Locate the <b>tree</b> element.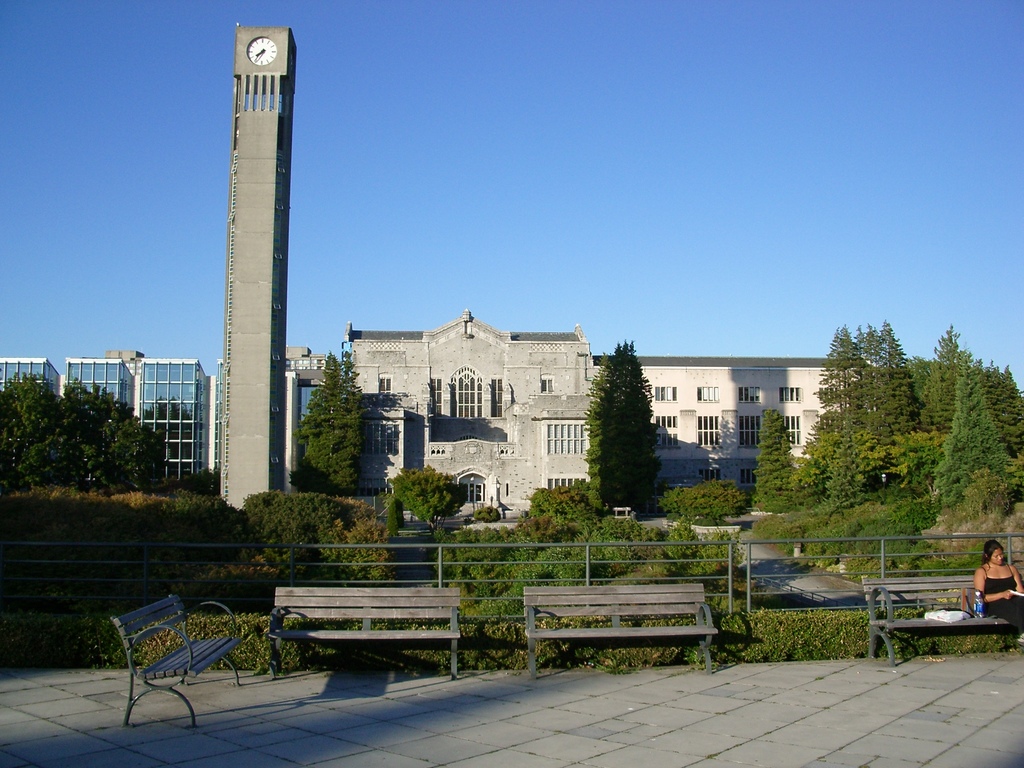
Element bbox: rect(795, 319, 874, 504).
